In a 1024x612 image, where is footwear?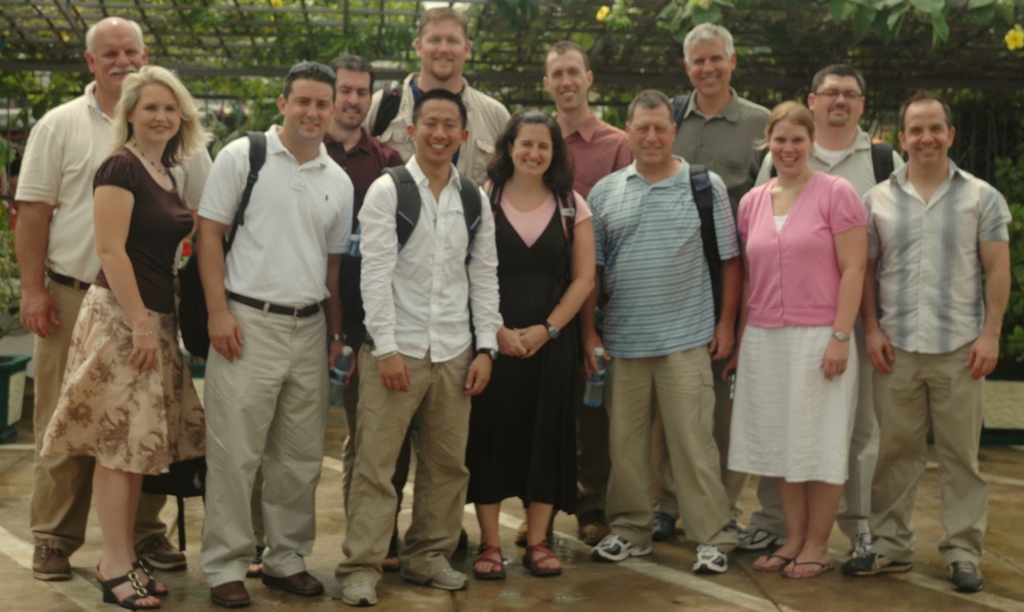
left=262, top=566, right=321, bottom=600.
